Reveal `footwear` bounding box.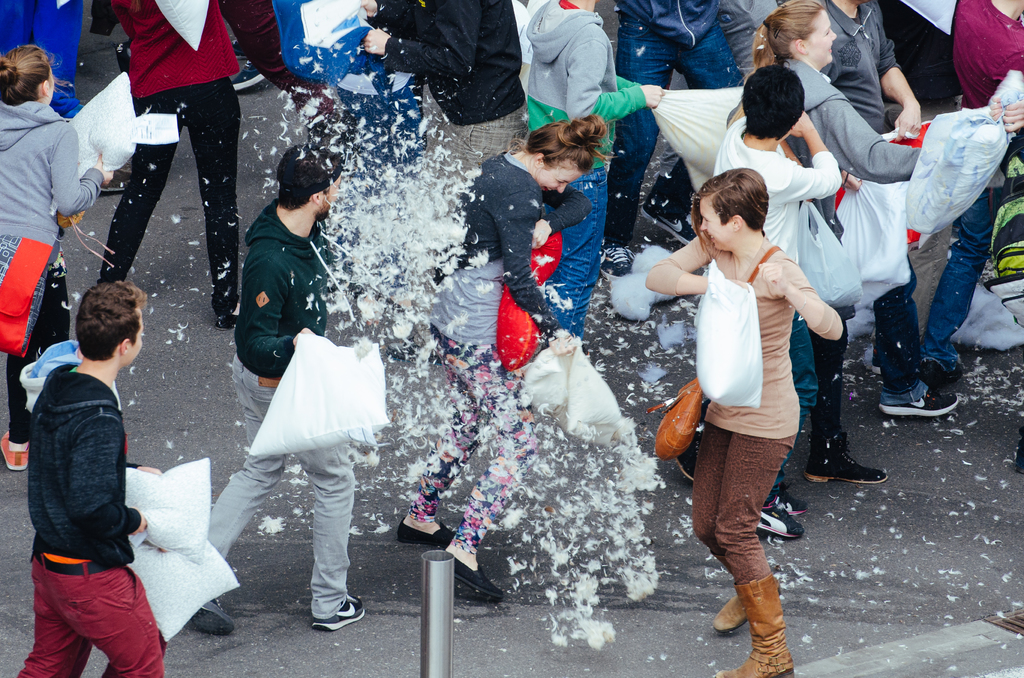
Revealed: l=216, t=314, r=237, b=332.
